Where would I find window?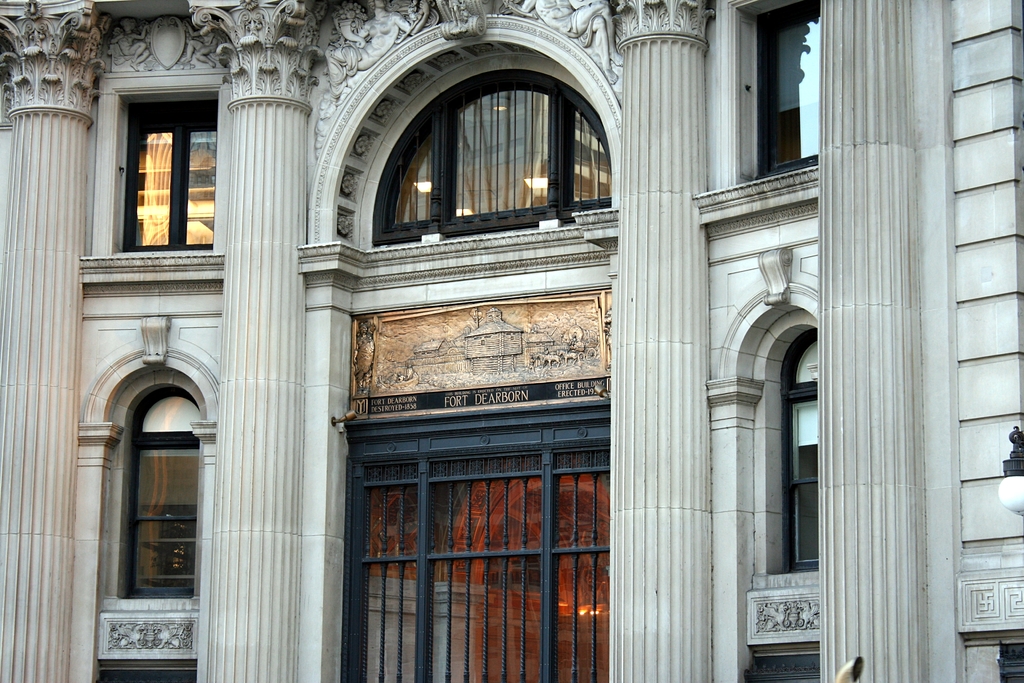
At (left=104, top=99, right=219, bottom=253).
